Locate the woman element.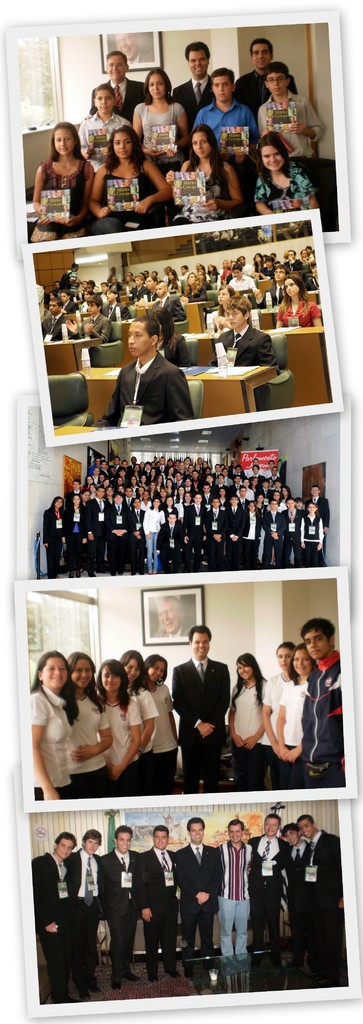
Element bbox: x1=147, y1=306, x2=191, y2=364.
